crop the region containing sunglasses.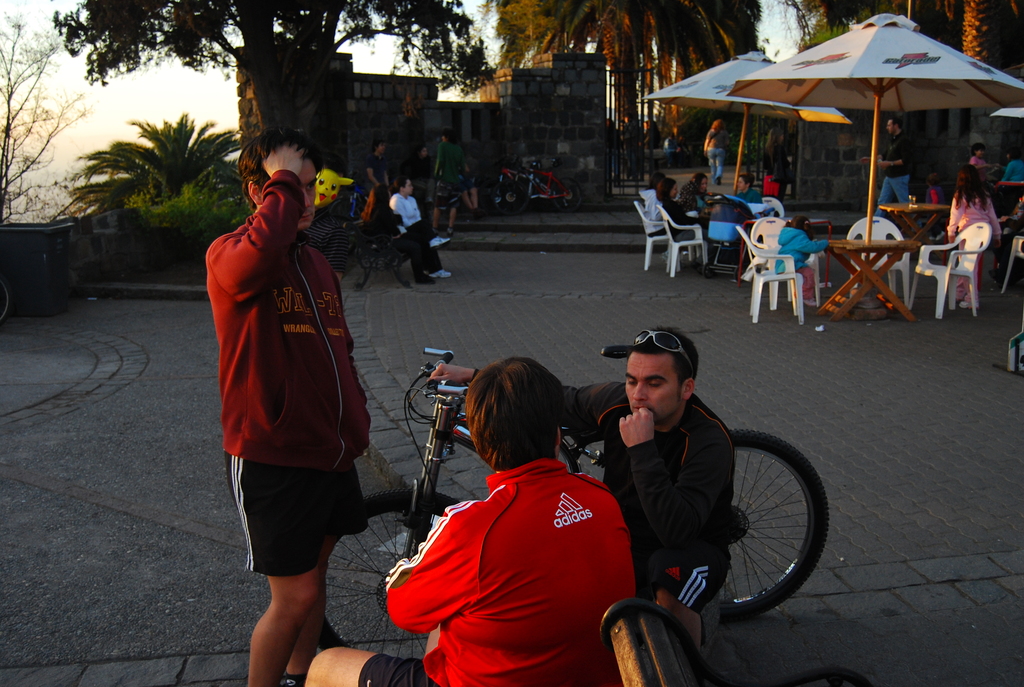
Crop region: detection(635, 330, 695, 372).
